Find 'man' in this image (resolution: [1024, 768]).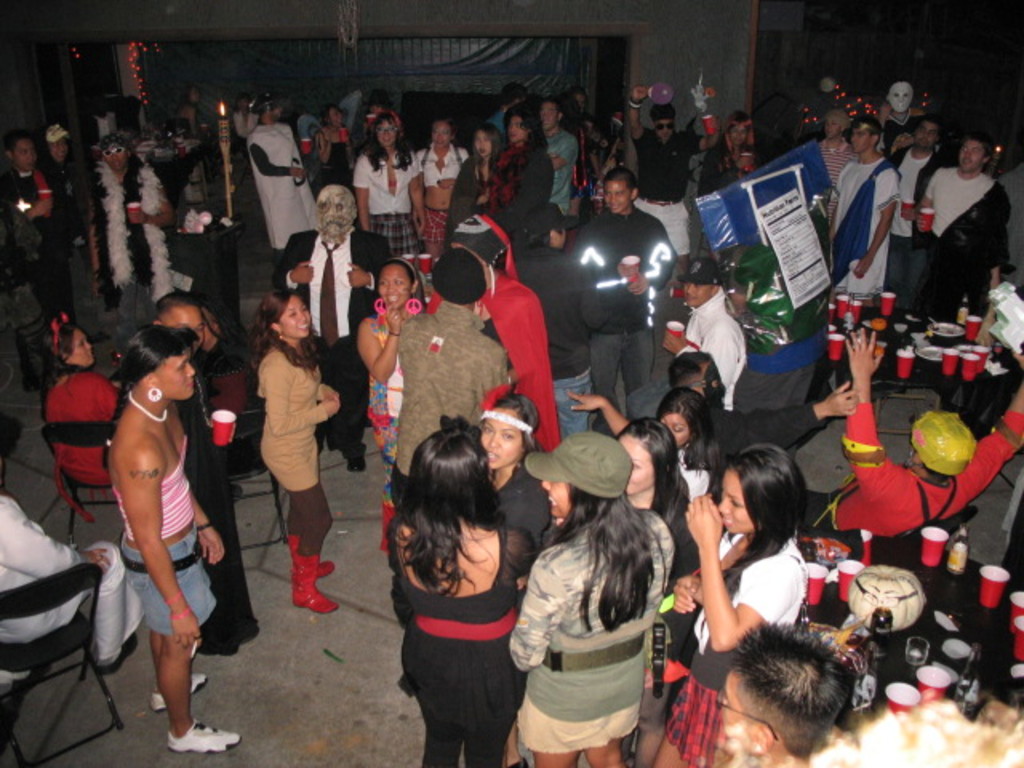
<box>0,131,82,328</box>.
